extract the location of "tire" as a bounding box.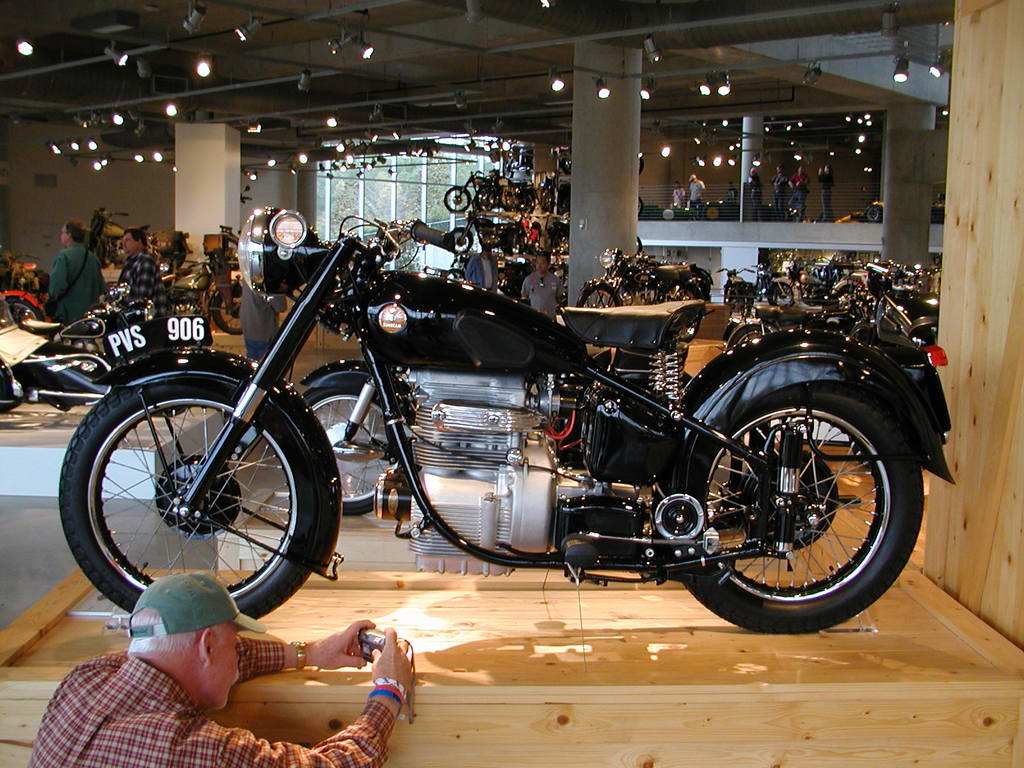
<region>769, 282, 790, 303</region>.
